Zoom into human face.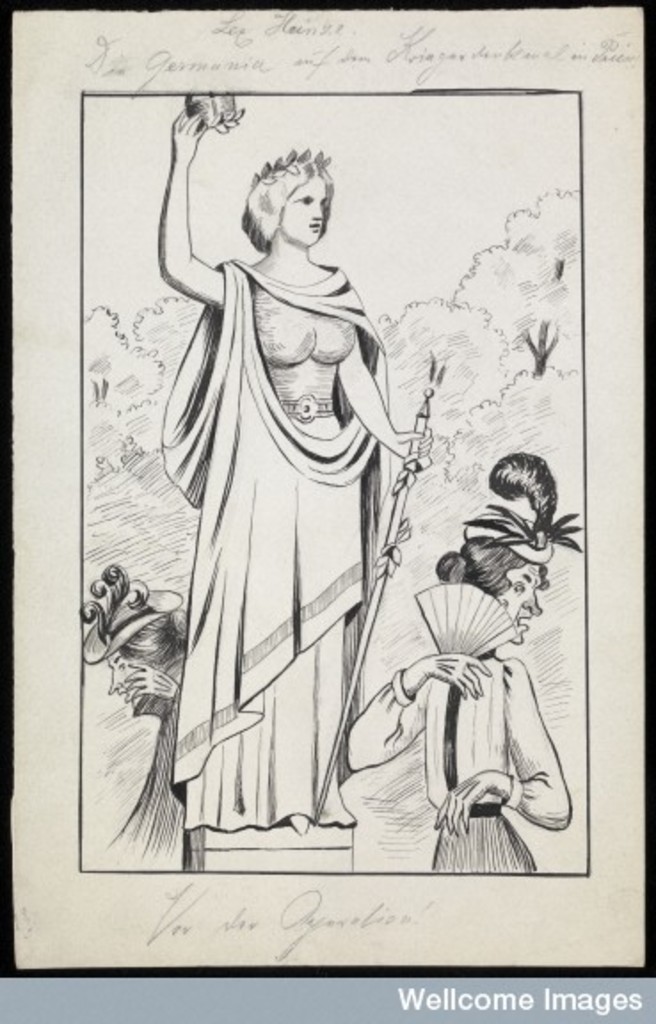
Zoom target: [500, 564, 542, 644].
